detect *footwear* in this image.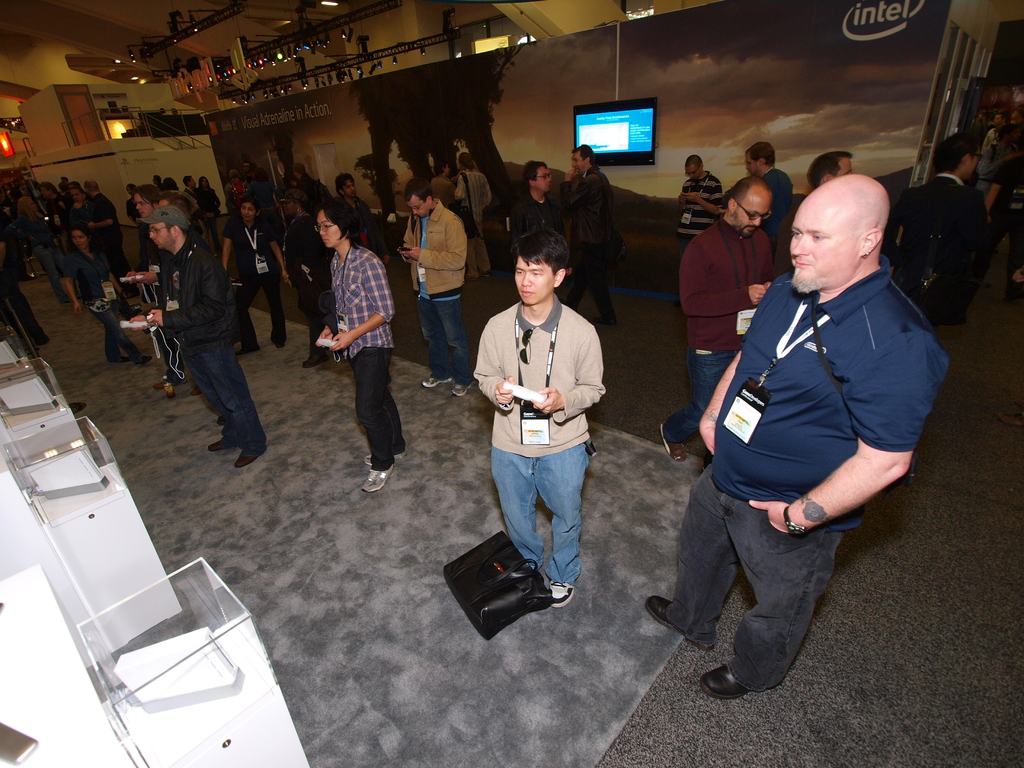
Detection: l=644, t=594, r=685, b=638.
